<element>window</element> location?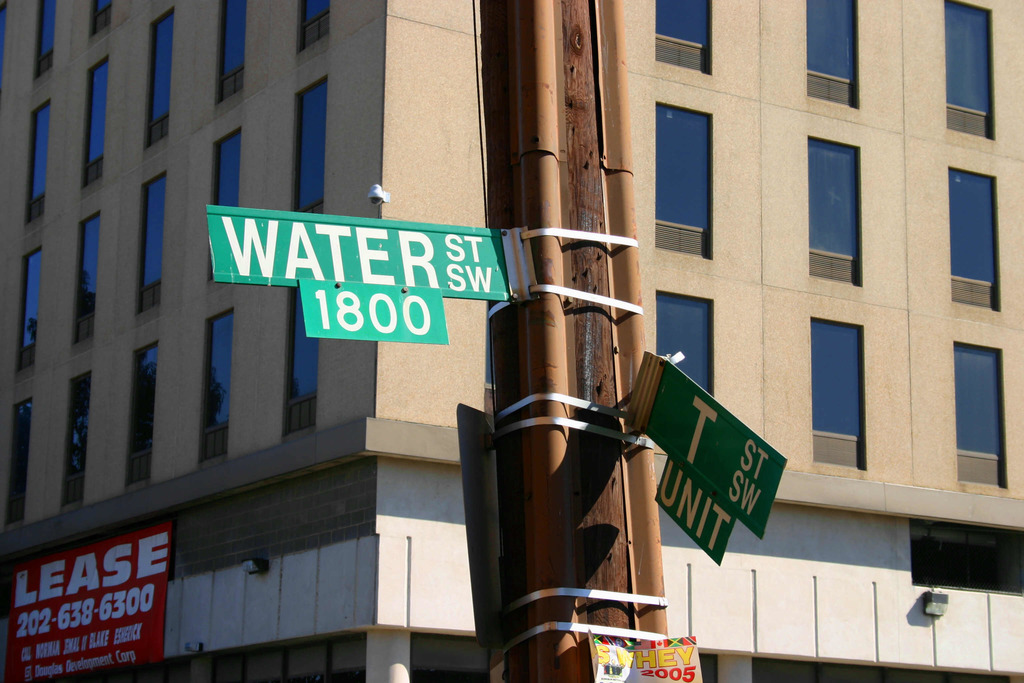
(x1=948, y1=167, x2=998, y2=313)
